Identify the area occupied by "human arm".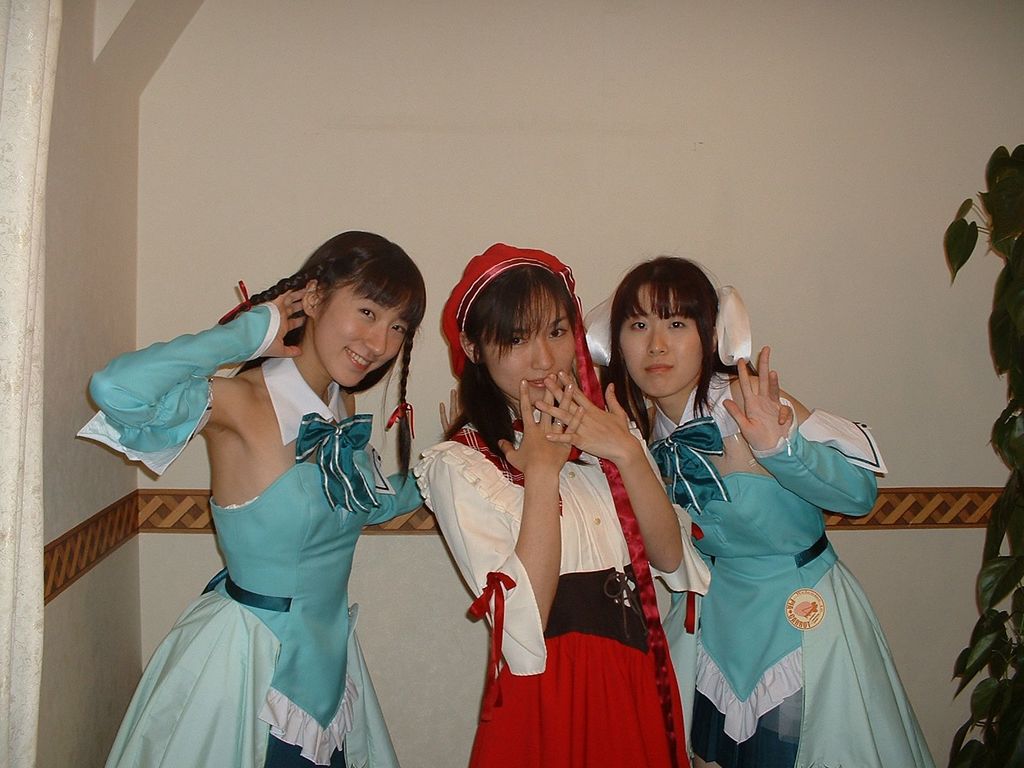
Area: 403, 372, 580, 669.
